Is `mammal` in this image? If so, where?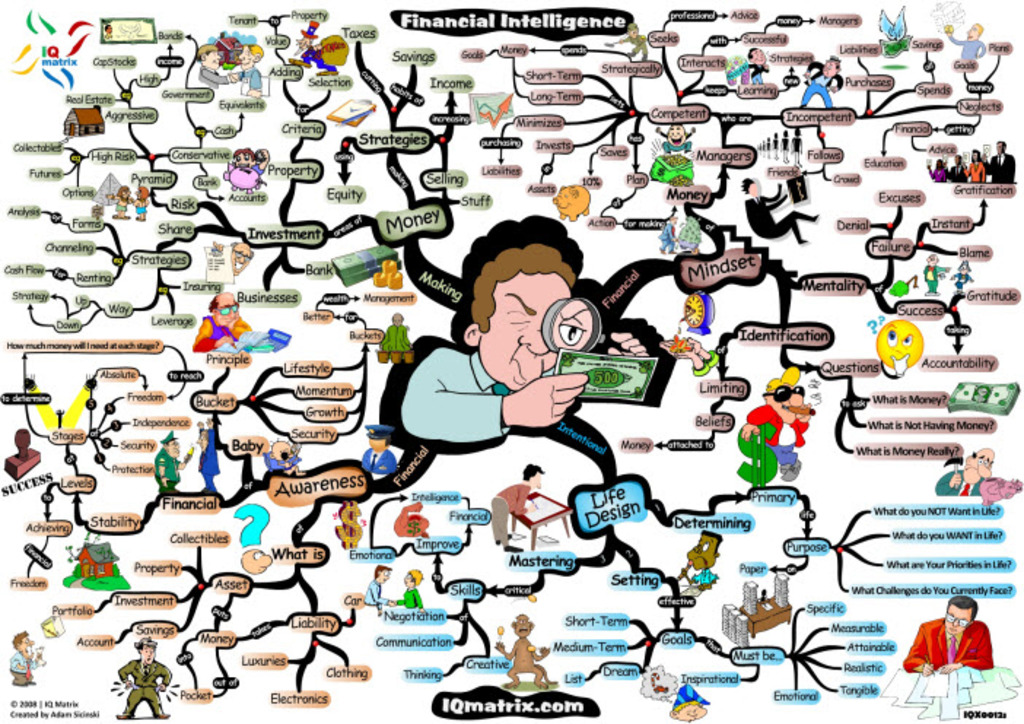
Yes, at [x1=108, y1=188, x2=133, y2=219].
